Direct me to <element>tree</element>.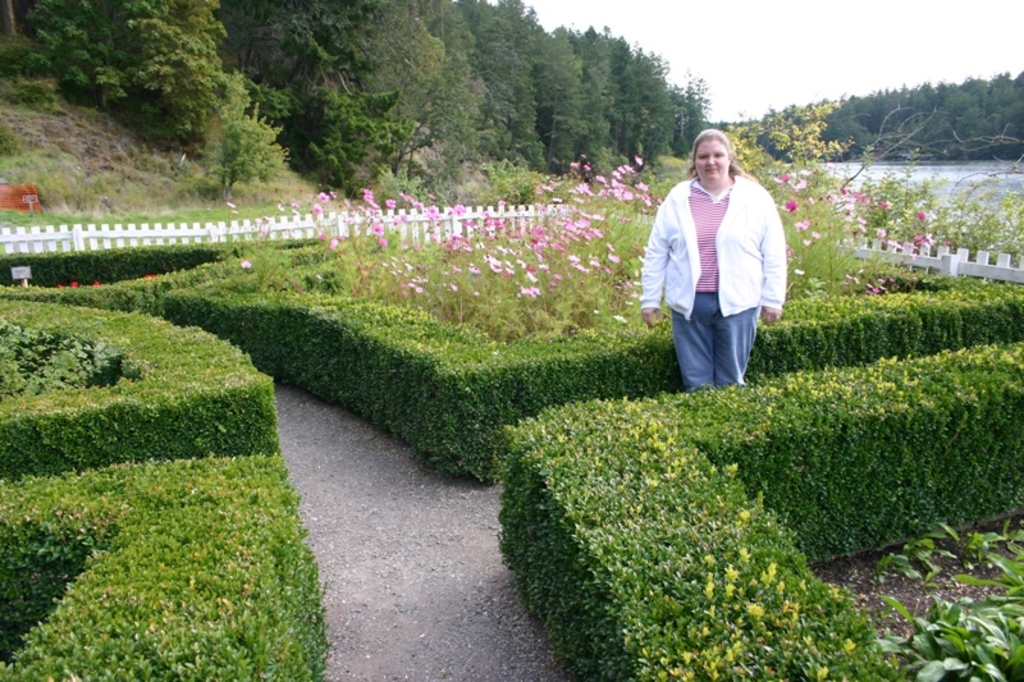
Direction: detection(364, 5, 470, 179).
